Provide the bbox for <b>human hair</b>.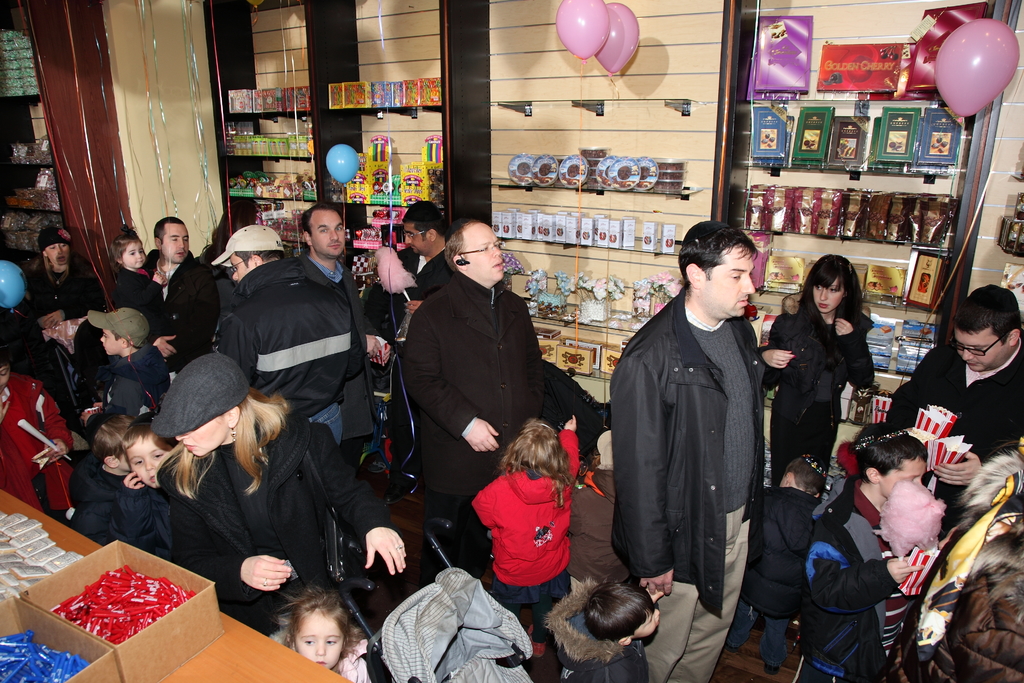
crop(782, 253, 870, 334).
